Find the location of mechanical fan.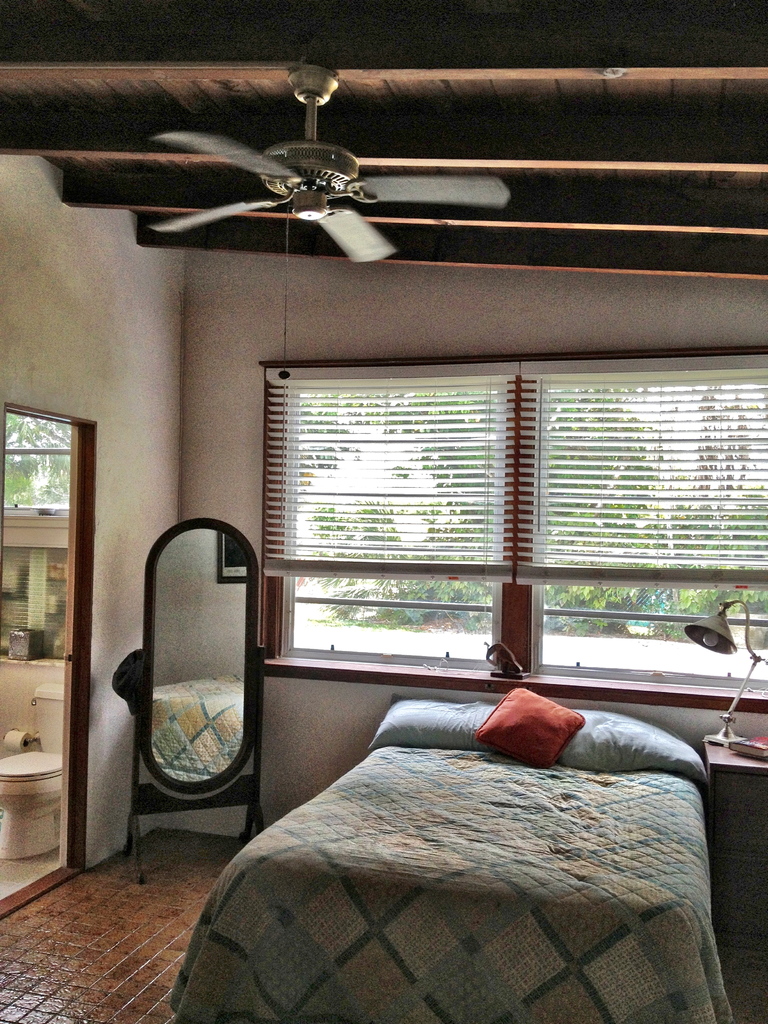
Location: (145,56,514,262).
